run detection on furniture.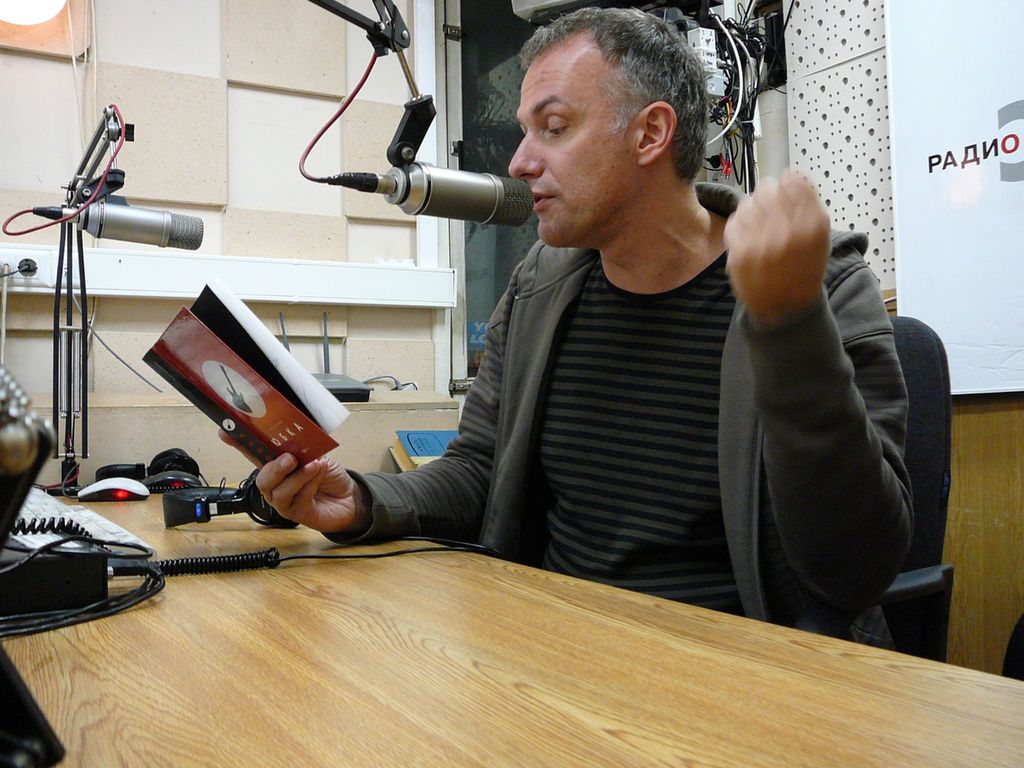
Result: 0 479 1023 767.
